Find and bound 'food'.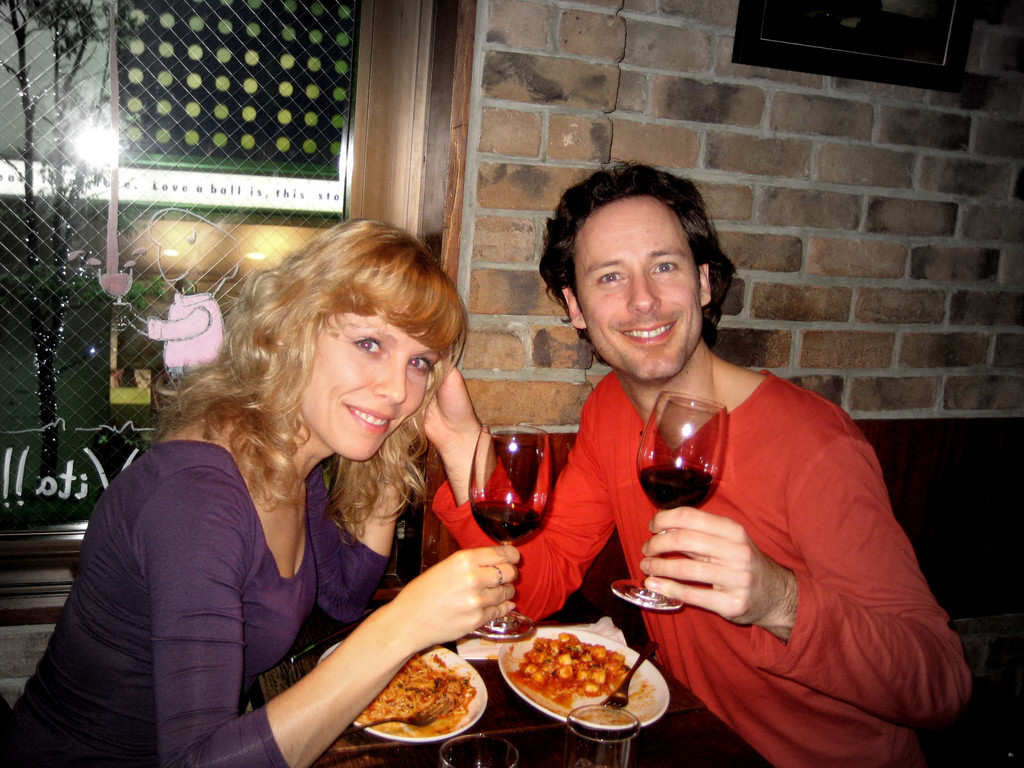
Bound: [x1=508, y1=633, x2=641, y2=727].
